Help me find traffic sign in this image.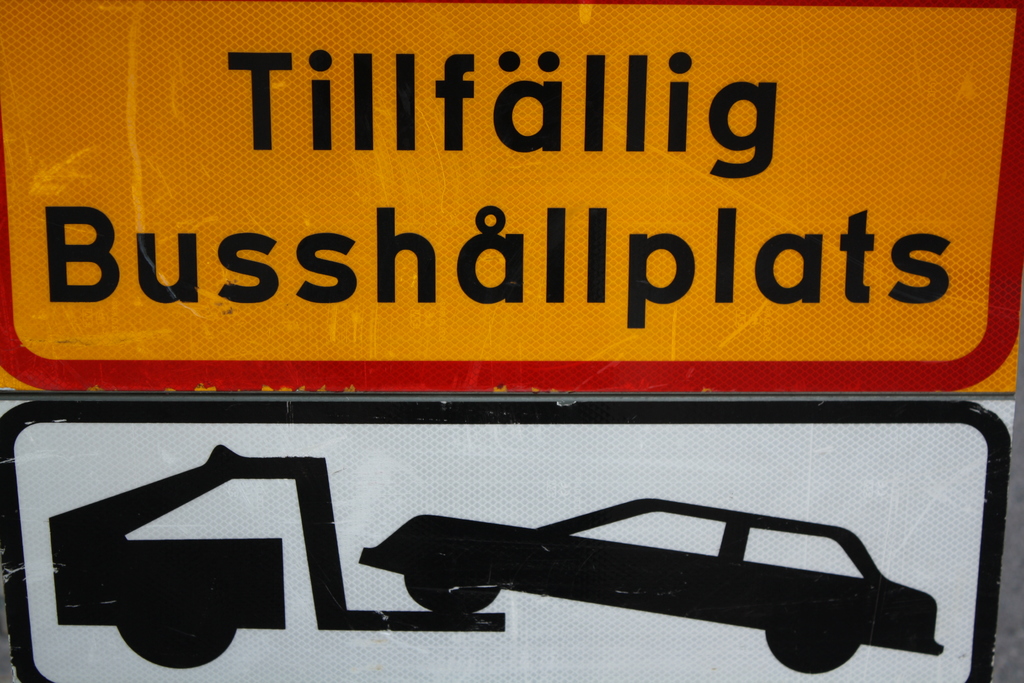
Found it: [x1=0, y1=395, x2=1000, y2=682].
